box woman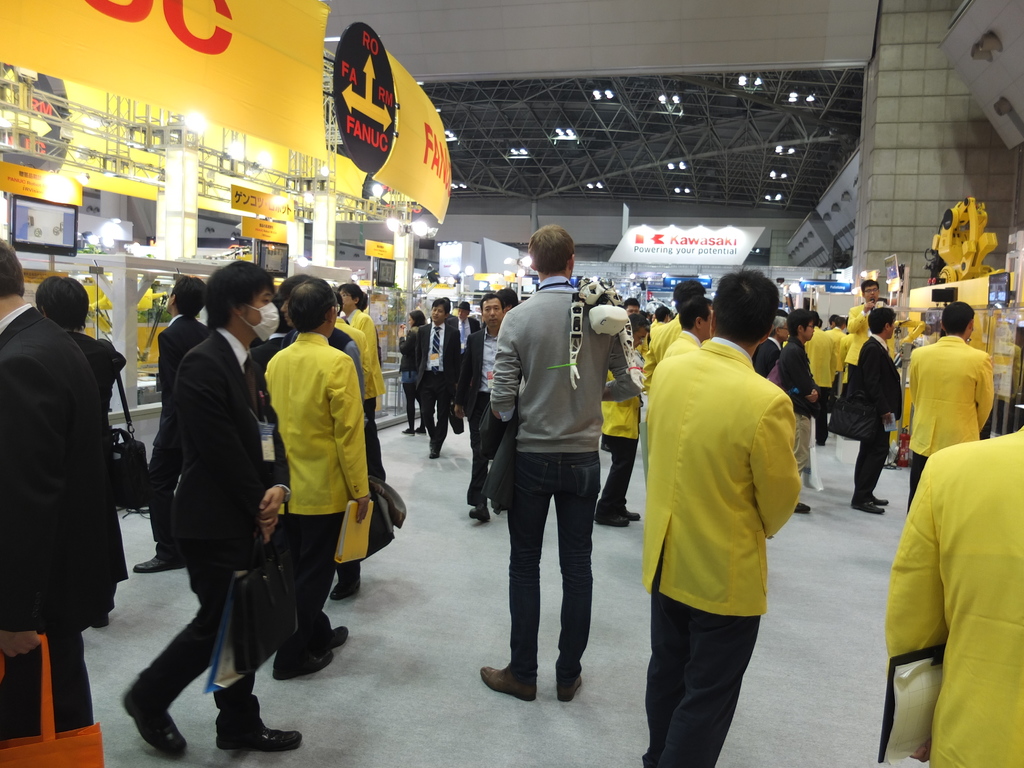
<bbox>392, 308, 432, 441</bbox>
